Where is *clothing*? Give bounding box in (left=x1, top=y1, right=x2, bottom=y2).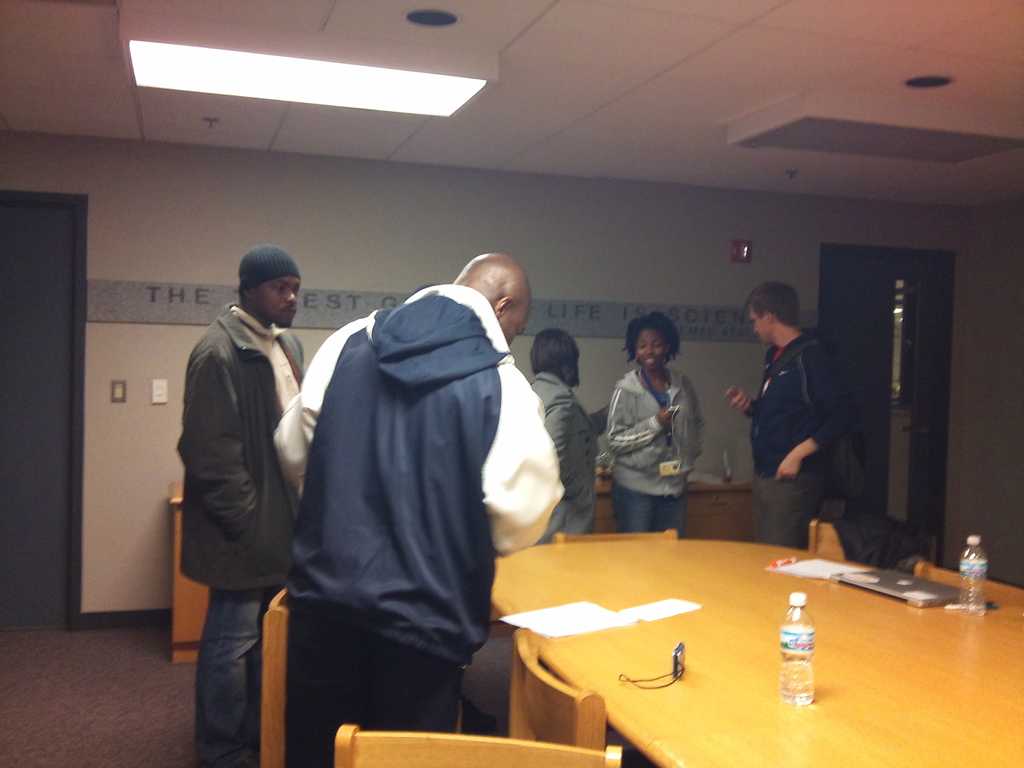
(left=745, top=324, right=835, bottom=555).
